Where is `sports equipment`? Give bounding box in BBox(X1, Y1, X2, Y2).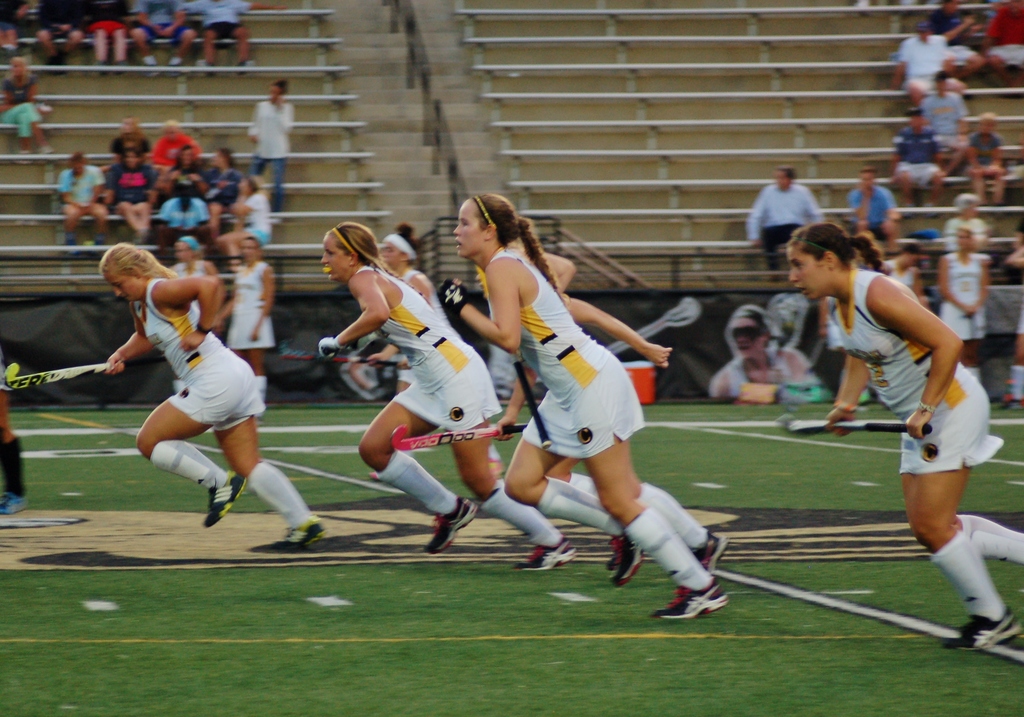
BBox(648, 587, 730, 618).
